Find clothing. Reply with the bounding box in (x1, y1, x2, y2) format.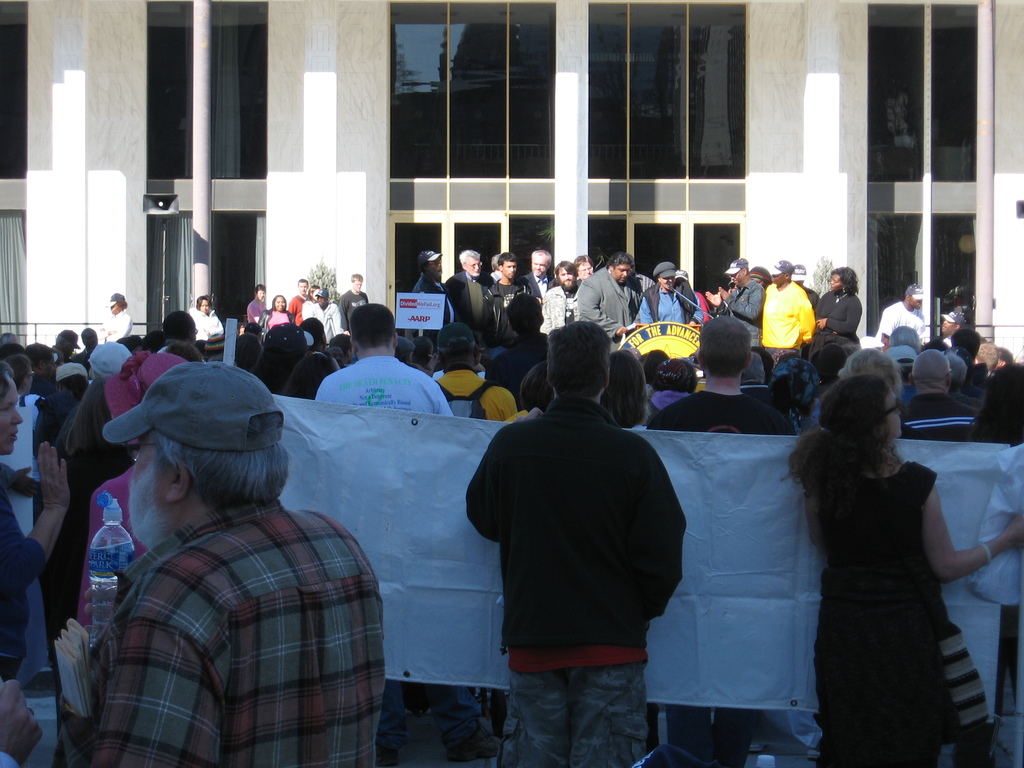
(60, 504, 385, 763).
